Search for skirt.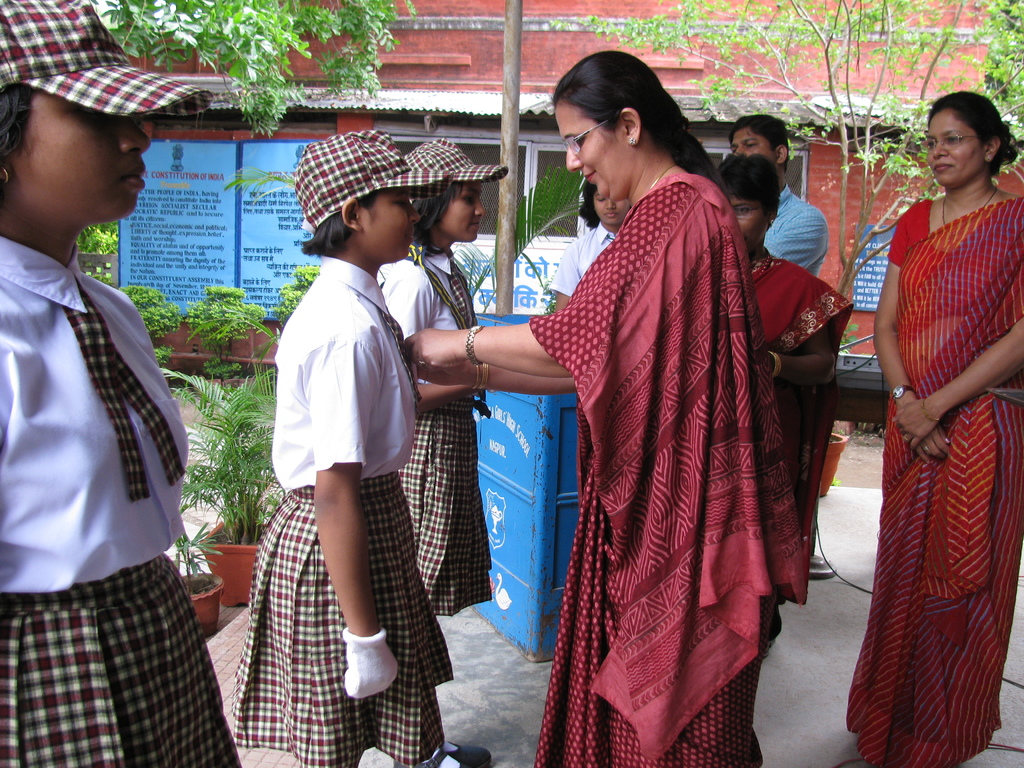
Found at [397,396,493,614].
